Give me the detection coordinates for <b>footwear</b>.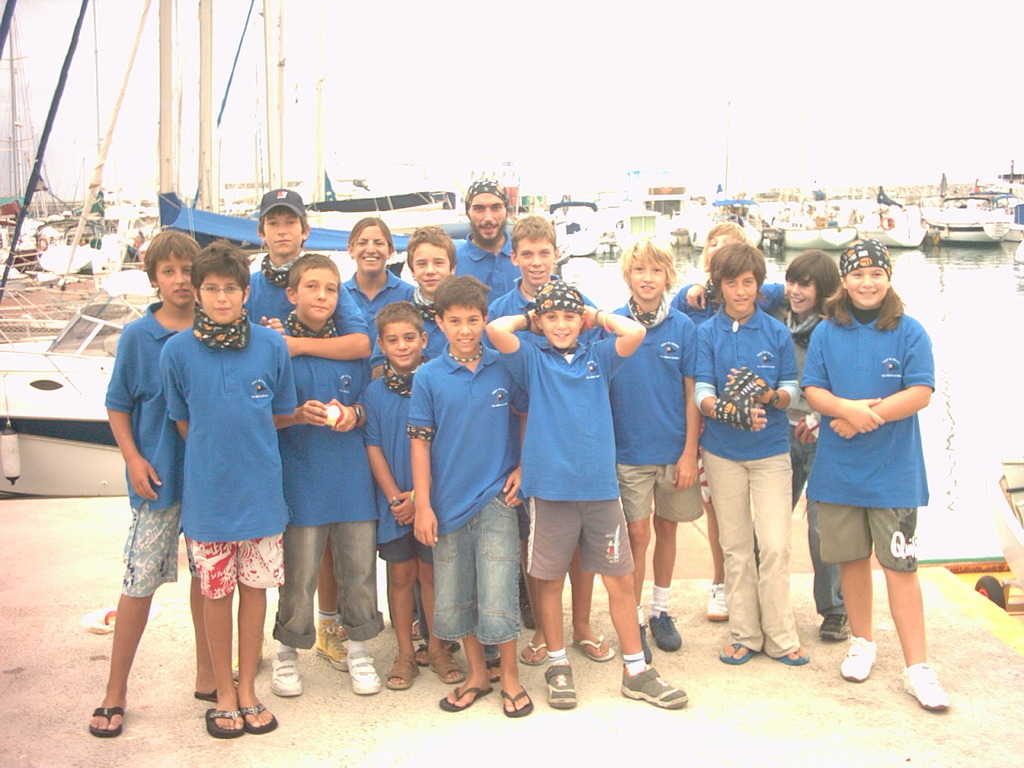
<bbox>239, 698, 277, 734</bbox>.
